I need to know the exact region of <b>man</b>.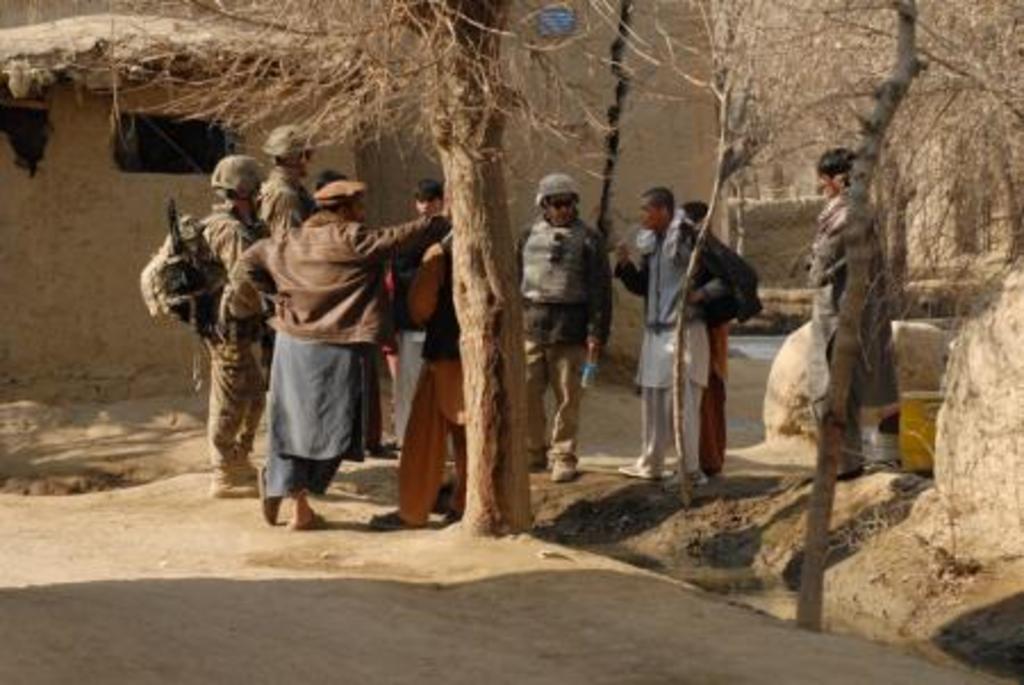
Region: bbox=(803, 143, 906, 494).
